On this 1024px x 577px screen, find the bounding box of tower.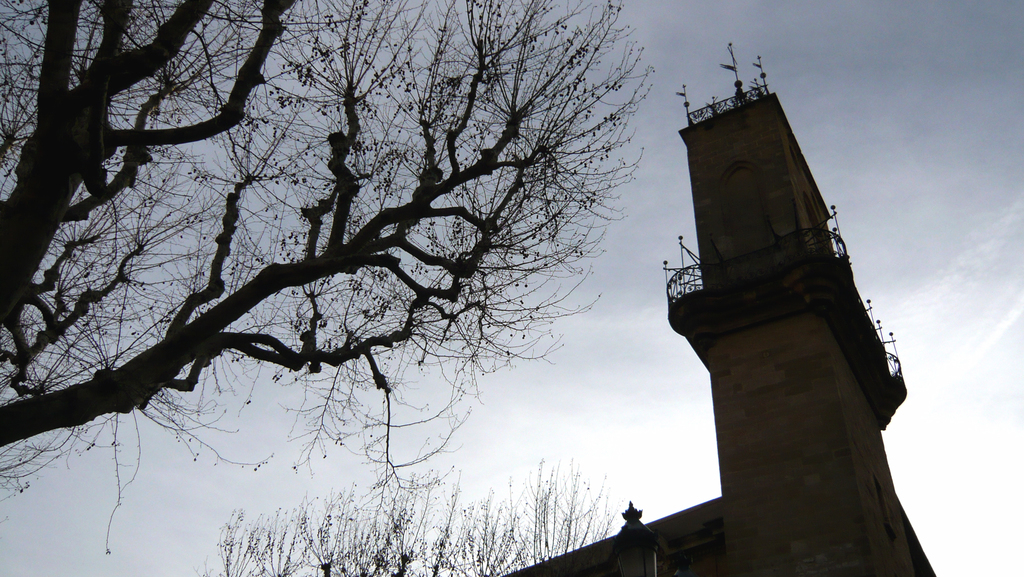
Bounding box: 661 47 910 576.
